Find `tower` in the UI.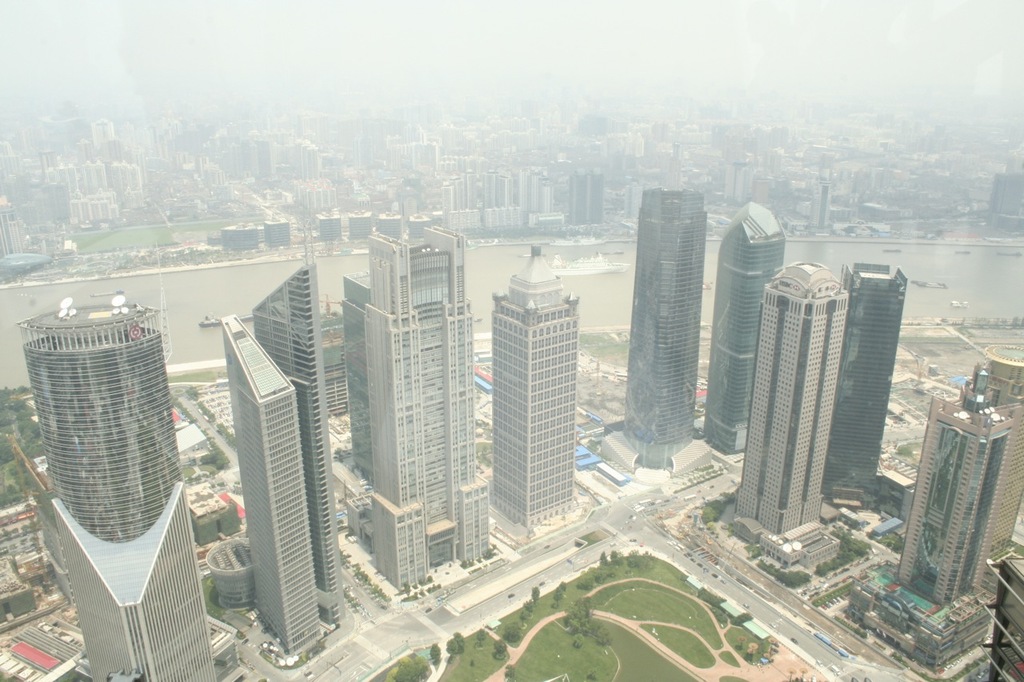
UI element at BBox(704, 200, 782, 461).
